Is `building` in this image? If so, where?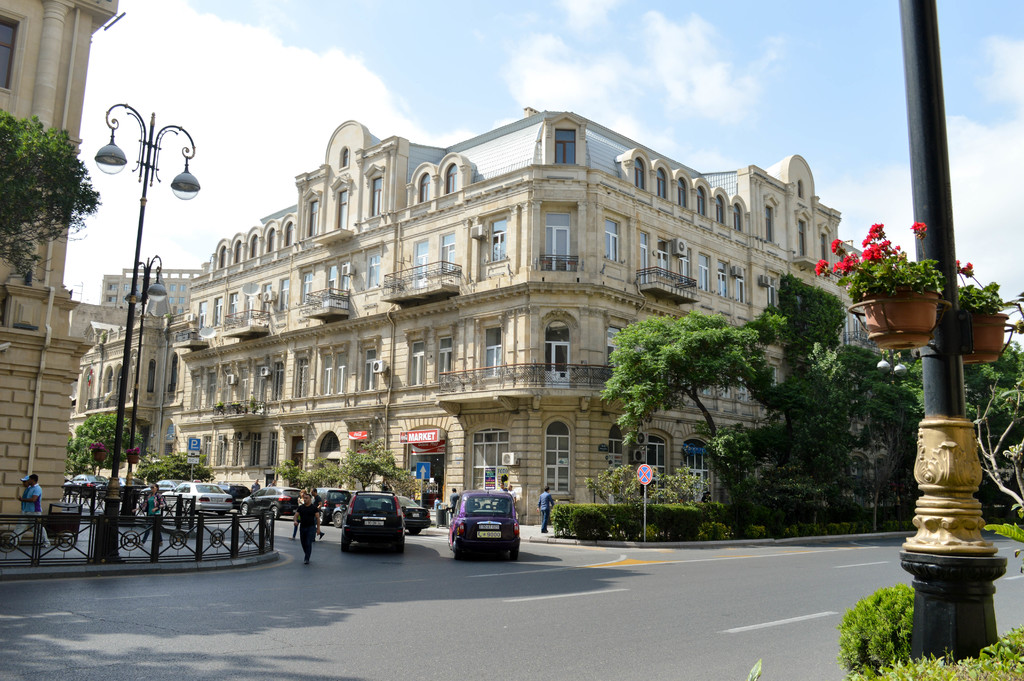
Yes, at <bbox>0, 0, 120, 544</bbox>.
